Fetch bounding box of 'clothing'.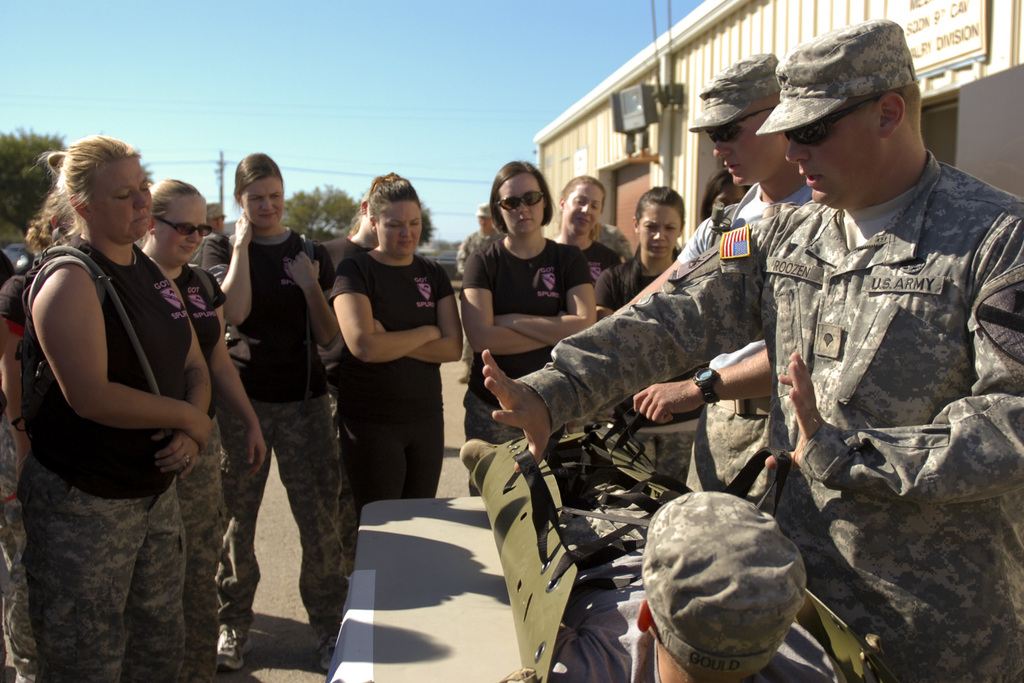
Bbox: bbox=[0, 273, 31, 682].
